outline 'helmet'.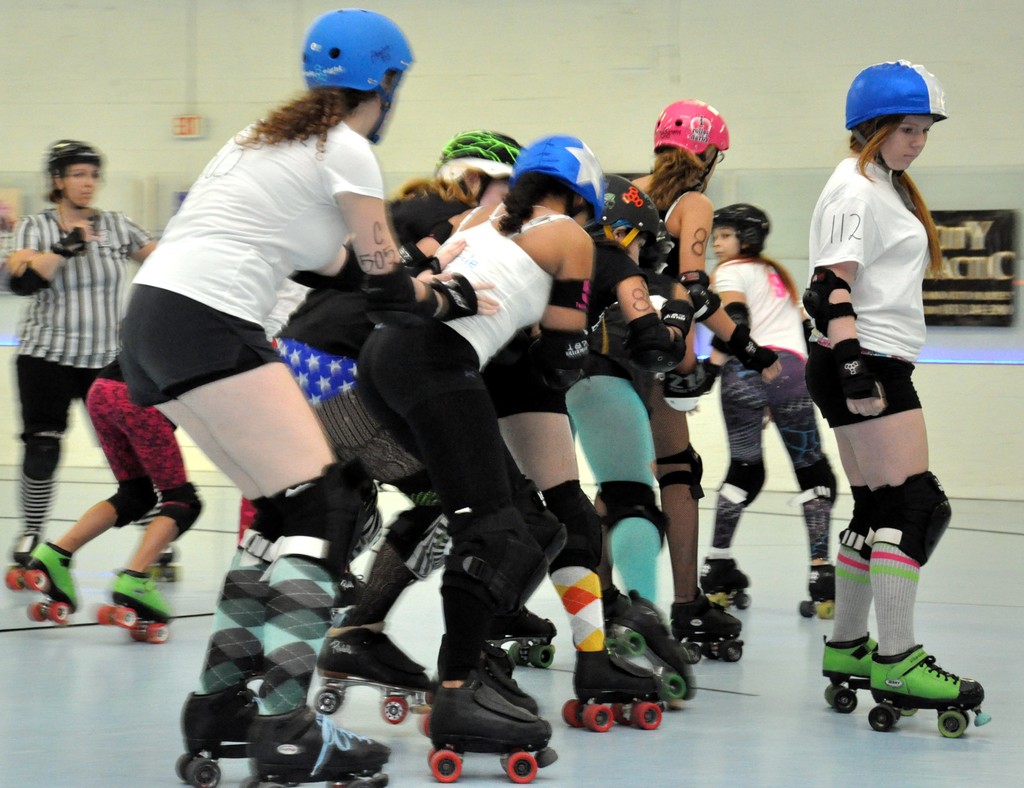
Outline: detection(38, 136, 103, 208).
